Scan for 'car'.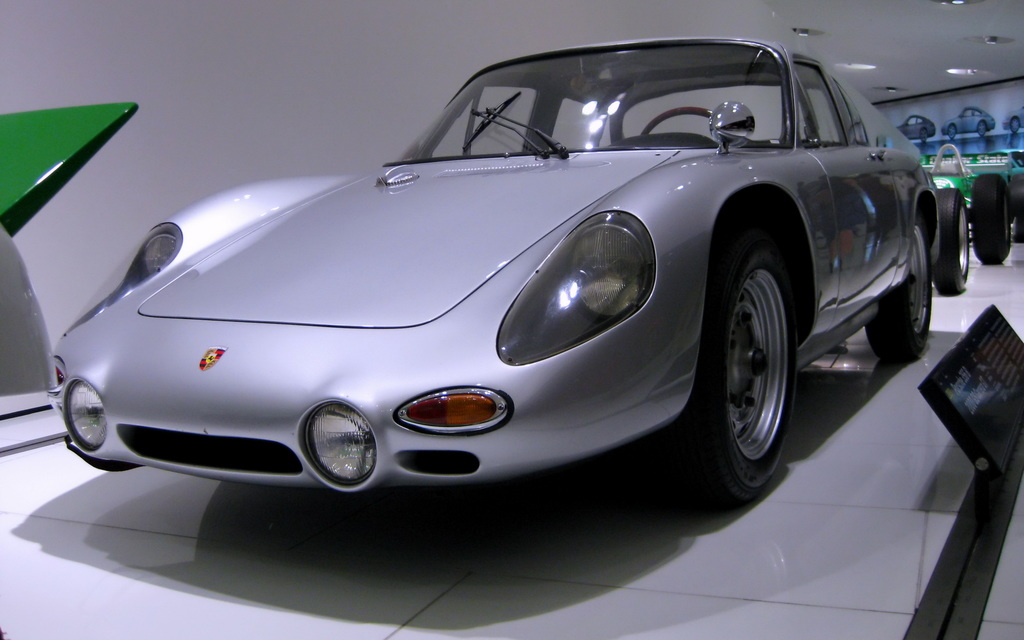
Scan result: {"x1": 45, "y1": 30, "x2": 941, "y2": 508}.
